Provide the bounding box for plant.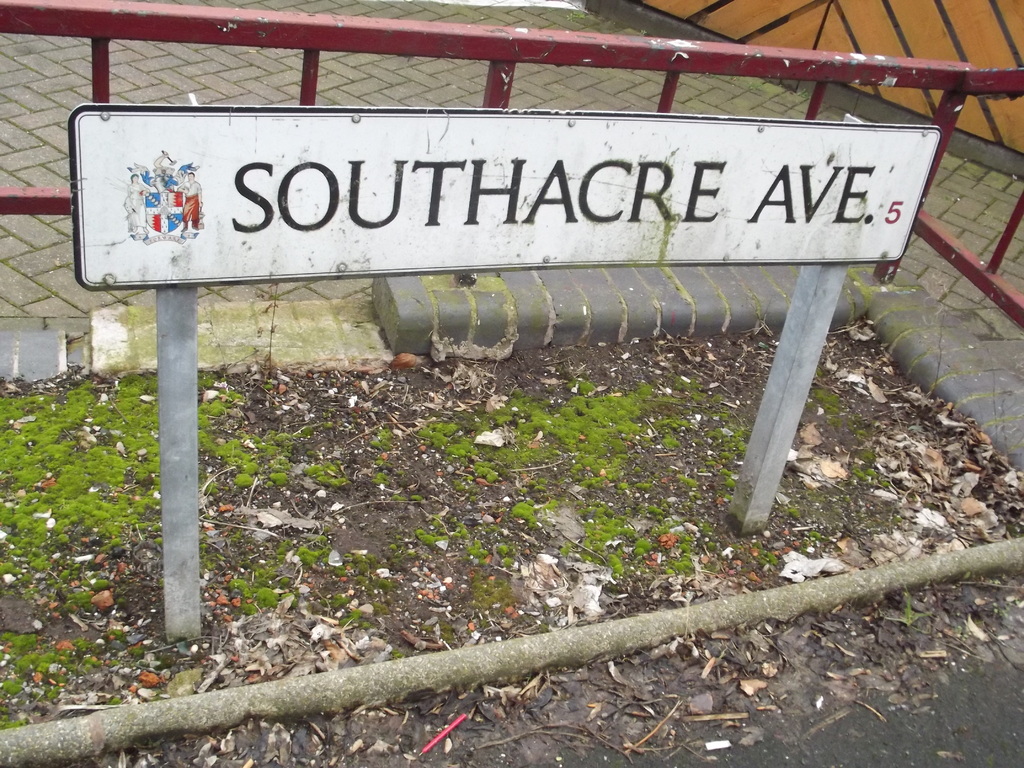
390, 647, 403, 660.
